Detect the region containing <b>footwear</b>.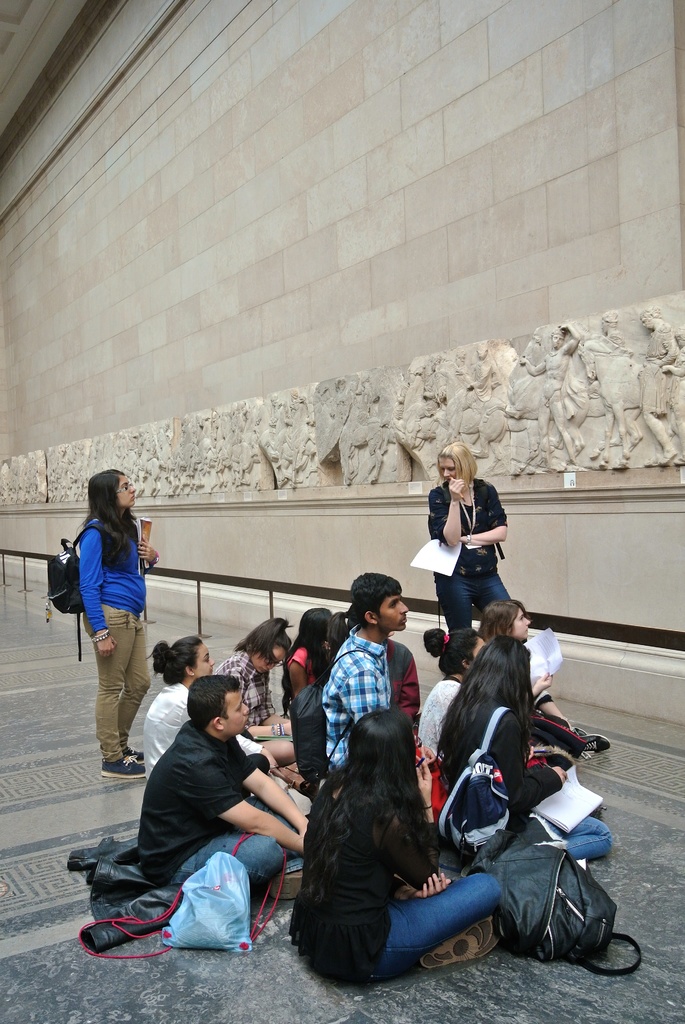
571,724,585,737.
